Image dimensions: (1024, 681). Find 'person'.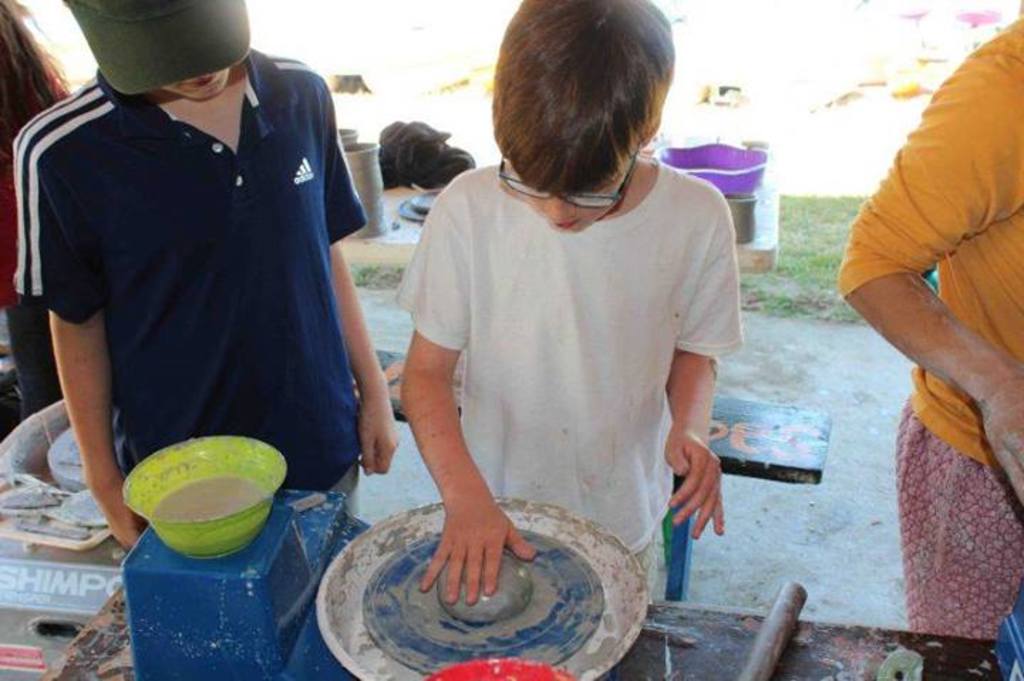
BBox(368, 18, 754, 645).
